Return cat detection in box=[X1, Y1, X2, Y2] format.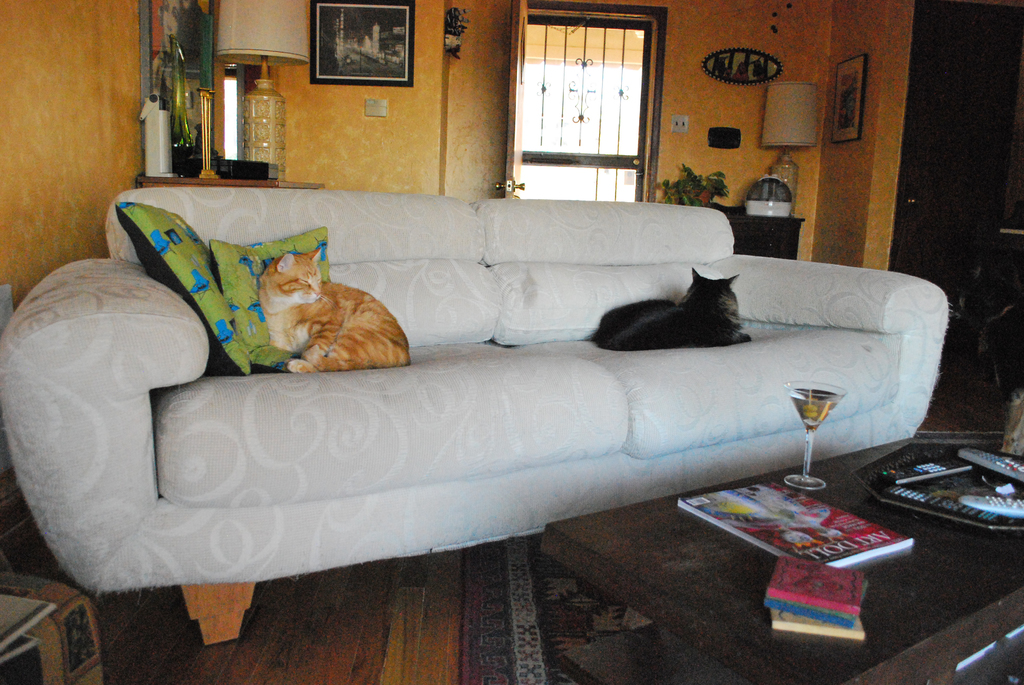
box=[590, 264, 753, 355].
